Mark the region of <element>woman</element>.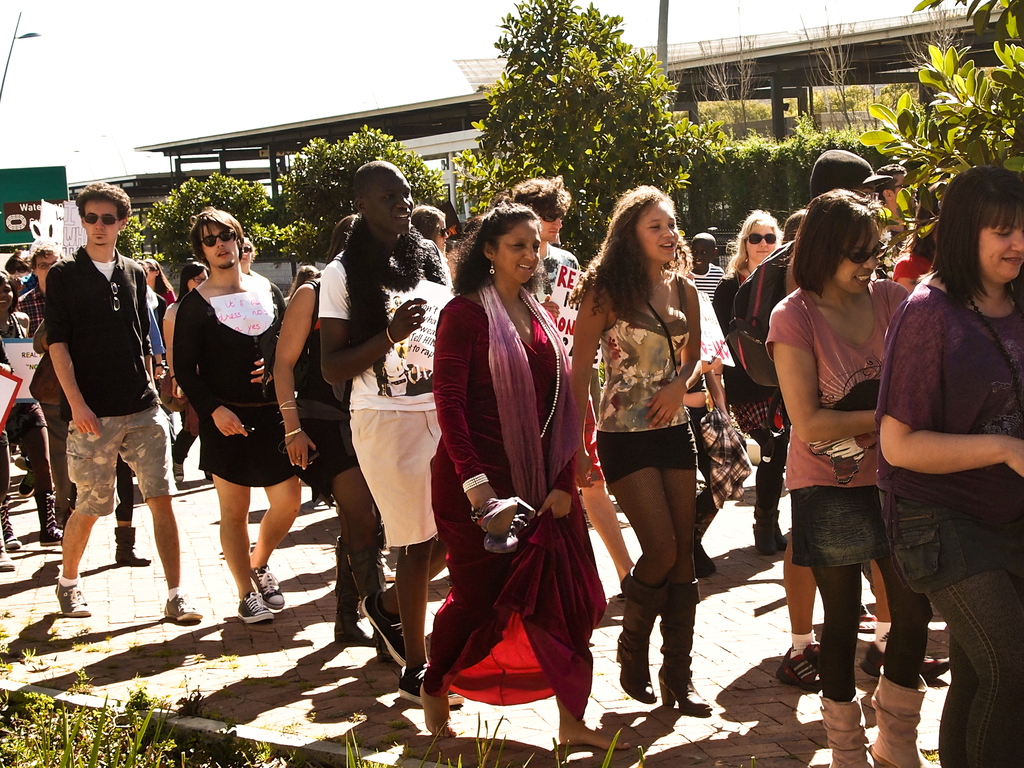
Region: detection(0, 269, 60, 547).
